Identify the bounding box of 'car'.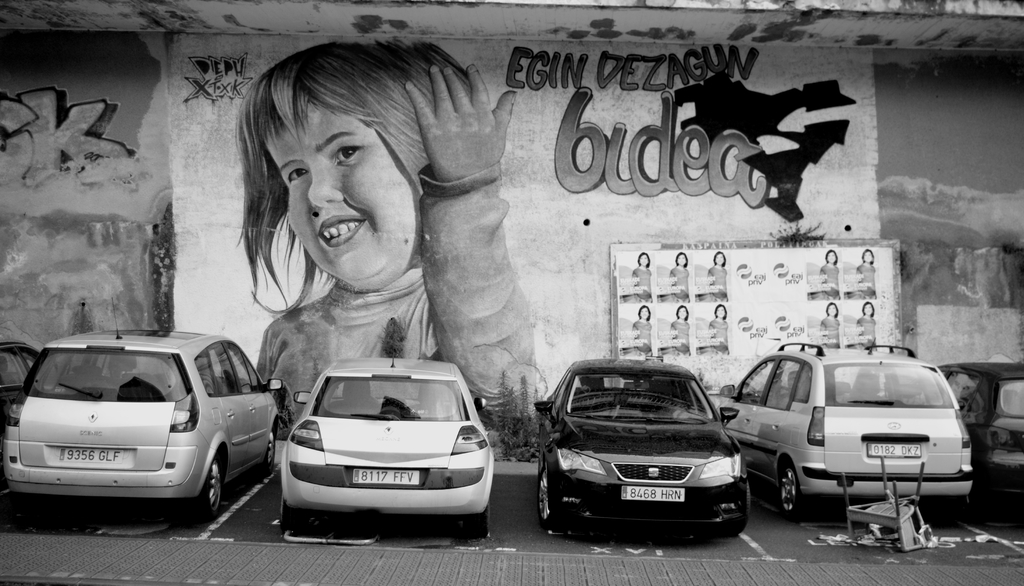
bbox=[932, 359, 1023, 520].
